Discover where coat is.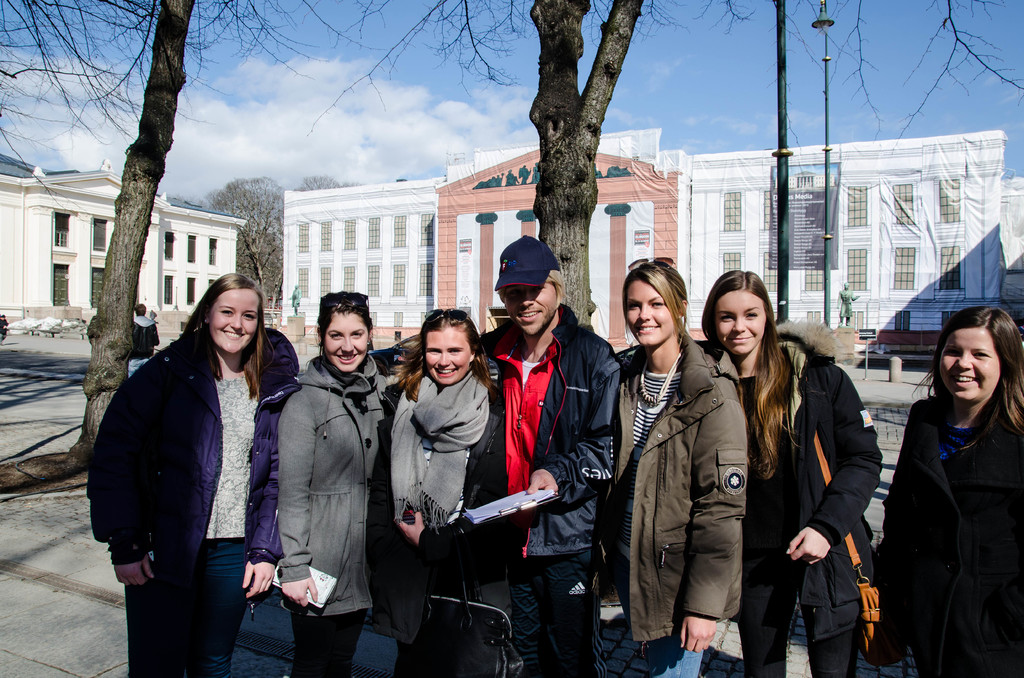
Discovered at [x1=591, y1=336, x2=743, y2=646].
